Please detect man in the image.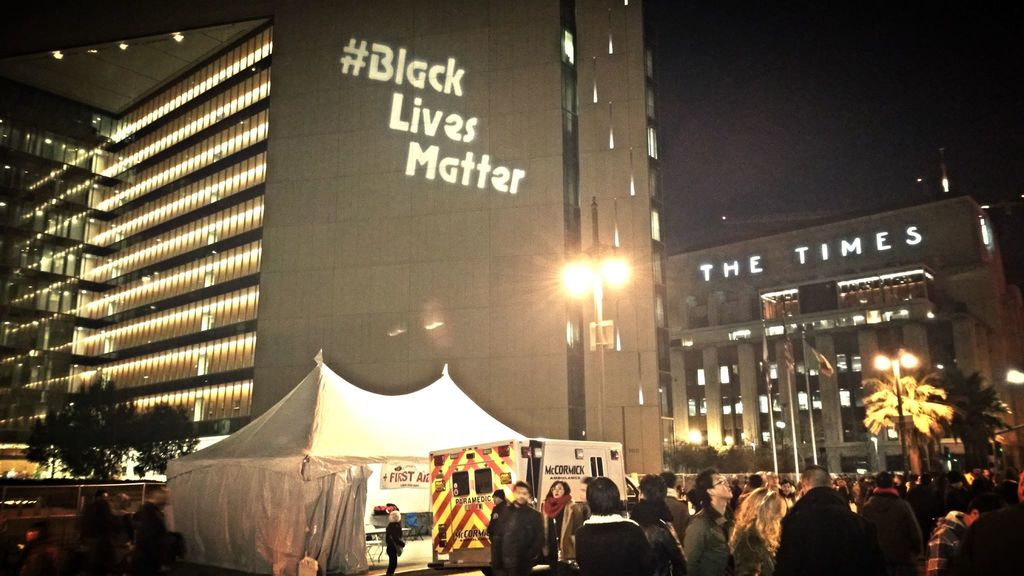
BBox(484, 477, 554, 575).
